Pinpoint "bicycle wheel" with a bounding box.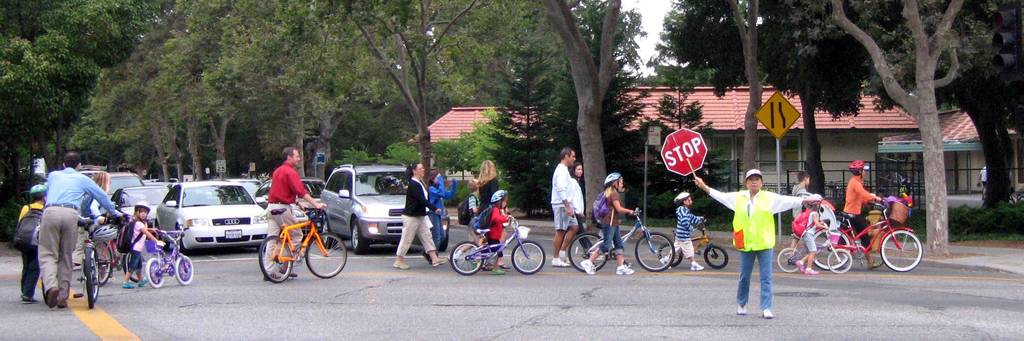
locate(828, 248, 850, 273).
